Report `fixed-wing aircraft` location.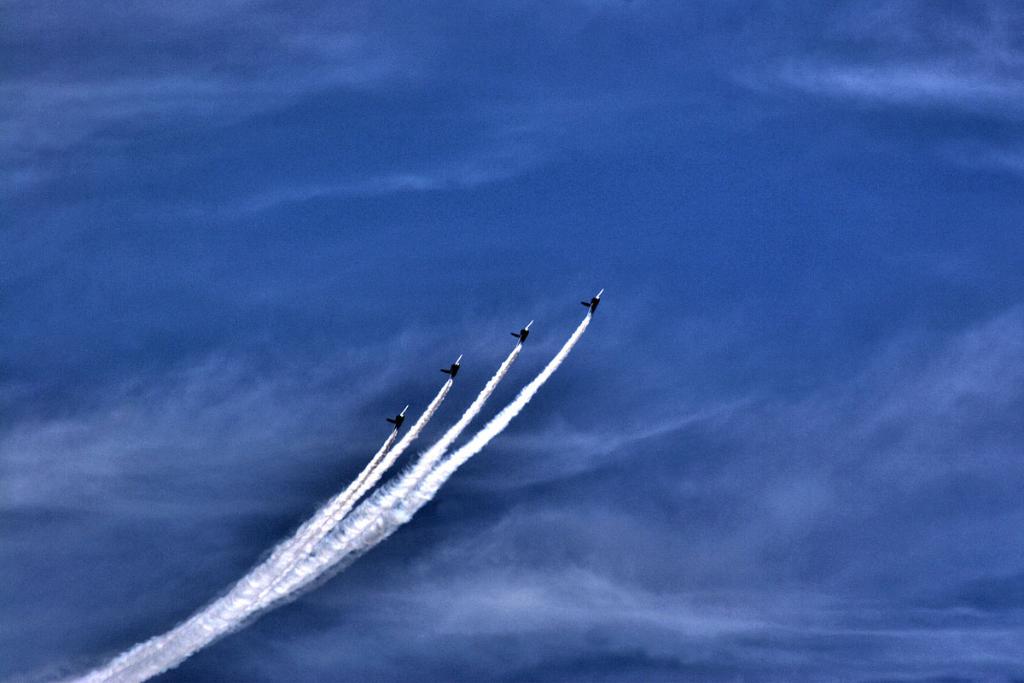
Report: <bbox>511, 320, 537, 347</bbox>.
